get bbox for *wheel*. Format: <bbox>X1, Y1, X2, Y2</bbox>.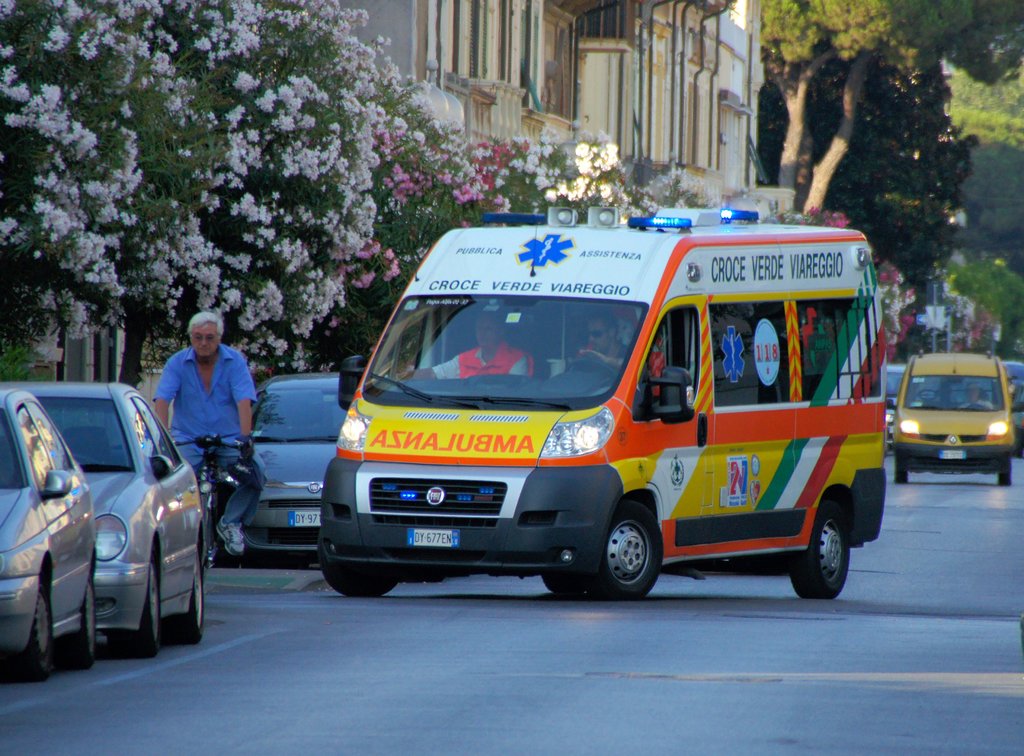
<bbox>120, 560, 157, 665</bbox>.
